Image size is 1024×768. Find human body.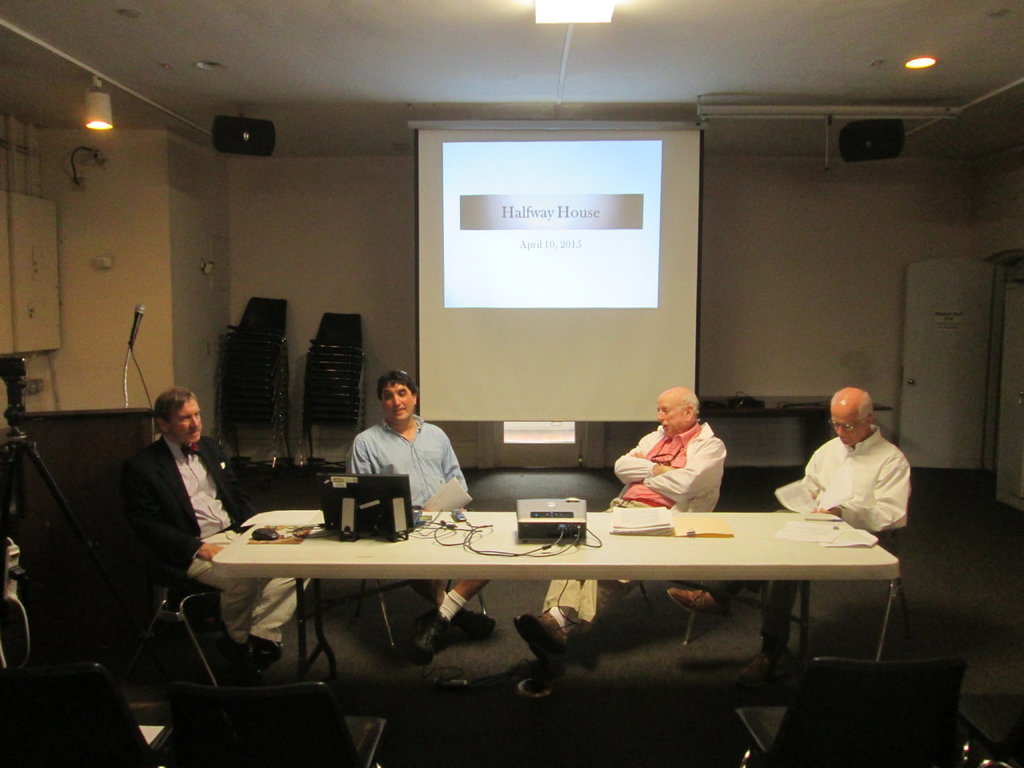
337 413 497 662.
